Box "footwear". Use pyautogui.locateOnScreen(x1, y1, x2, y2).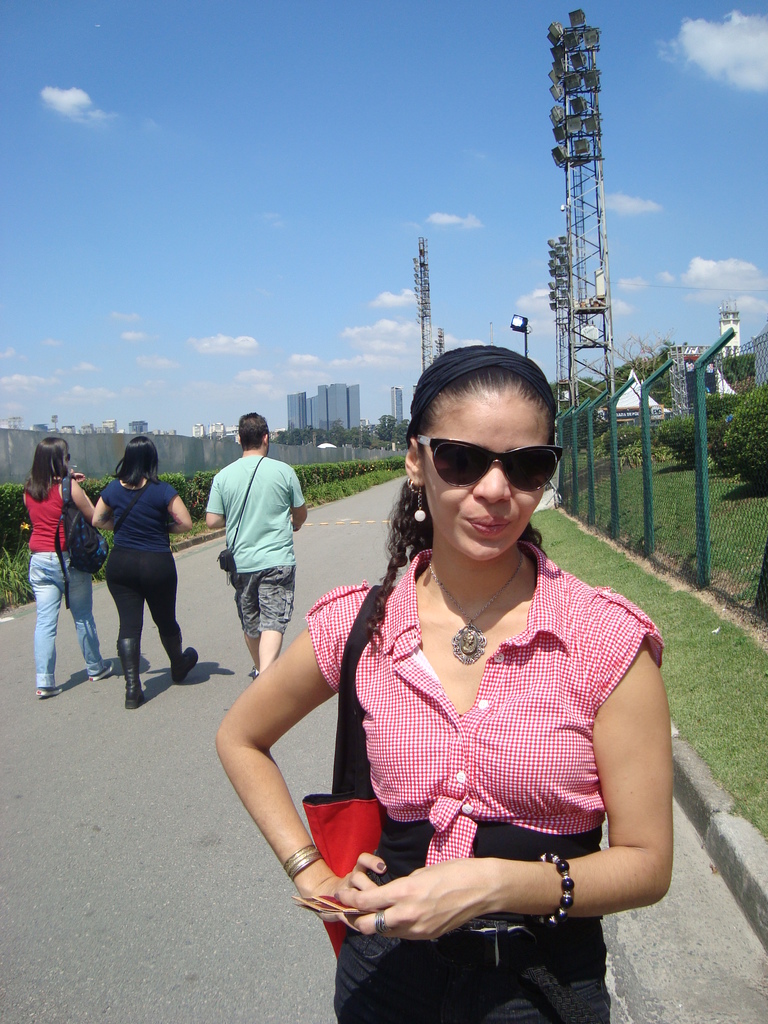
pyautogui.locateOnScreen(116, 636, 145, 706).
